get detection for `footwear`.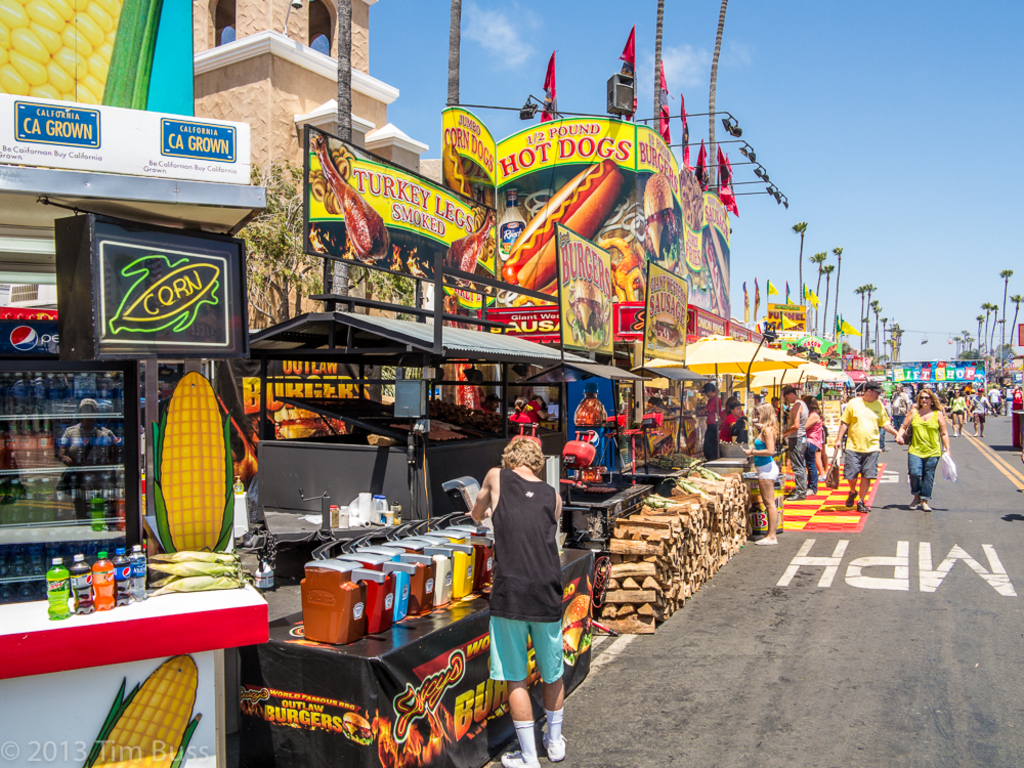
Detection: (x1=846, y1=492, x2=858, y2=508).
